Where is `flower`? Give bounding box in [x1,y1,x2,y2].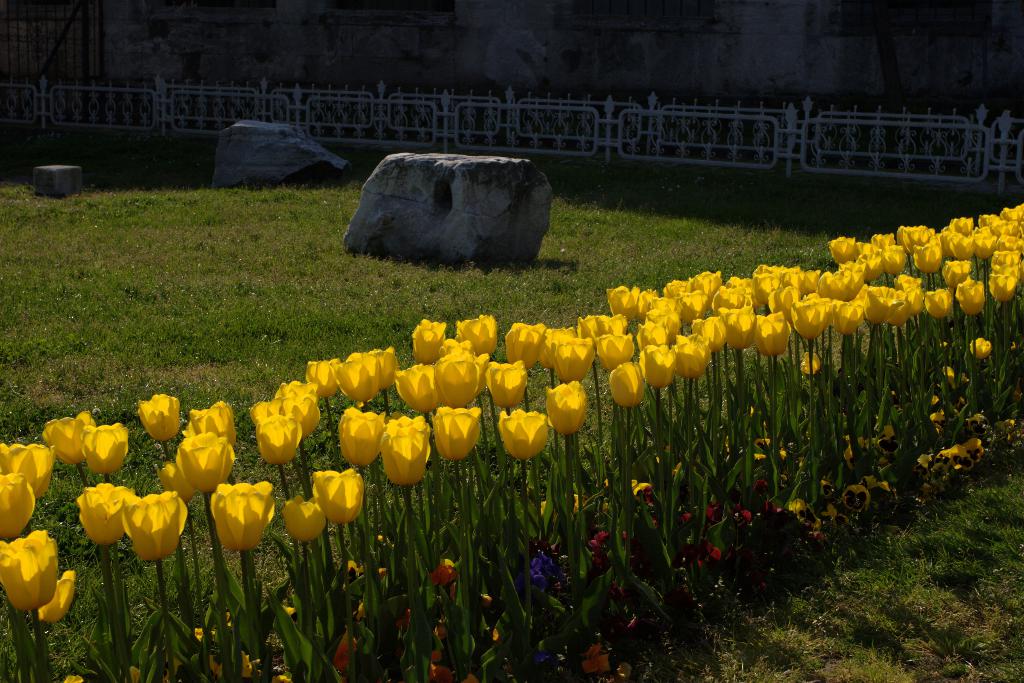
[201,645,261,681].
